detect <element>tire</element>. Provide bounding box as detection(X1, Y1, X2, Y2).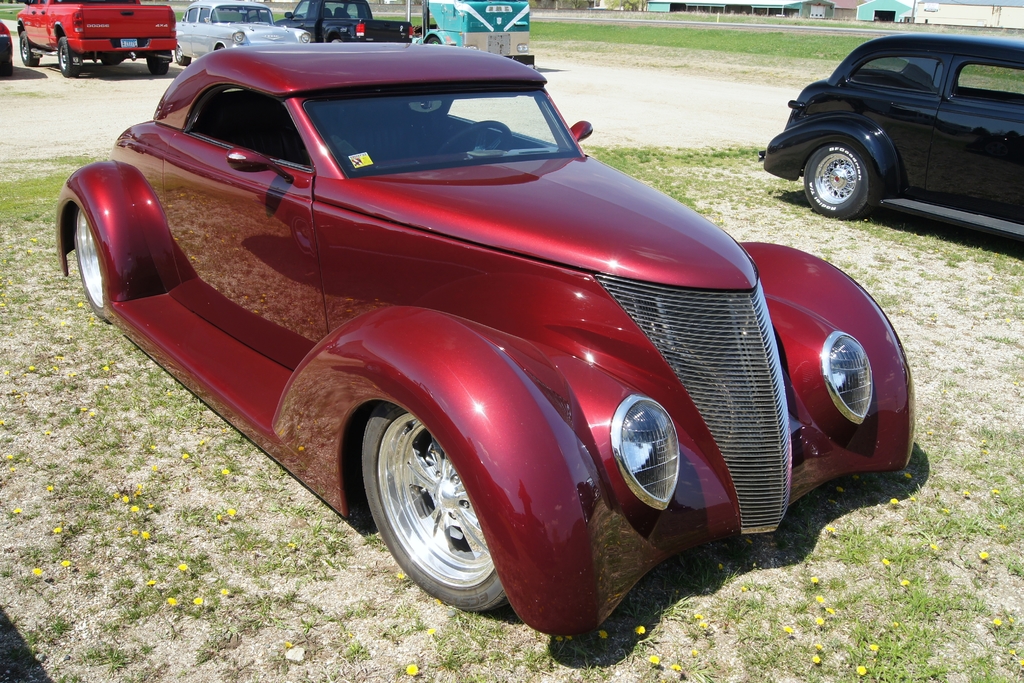
detection(174, 45, 193, 65).
